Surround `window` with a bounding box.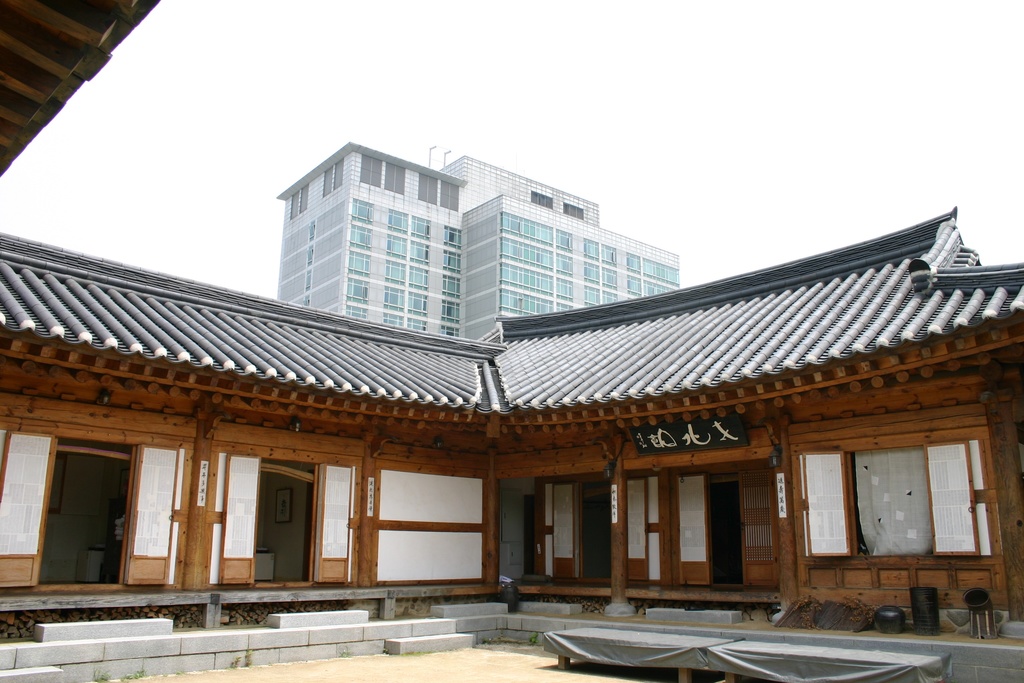
380/285/405/309.
